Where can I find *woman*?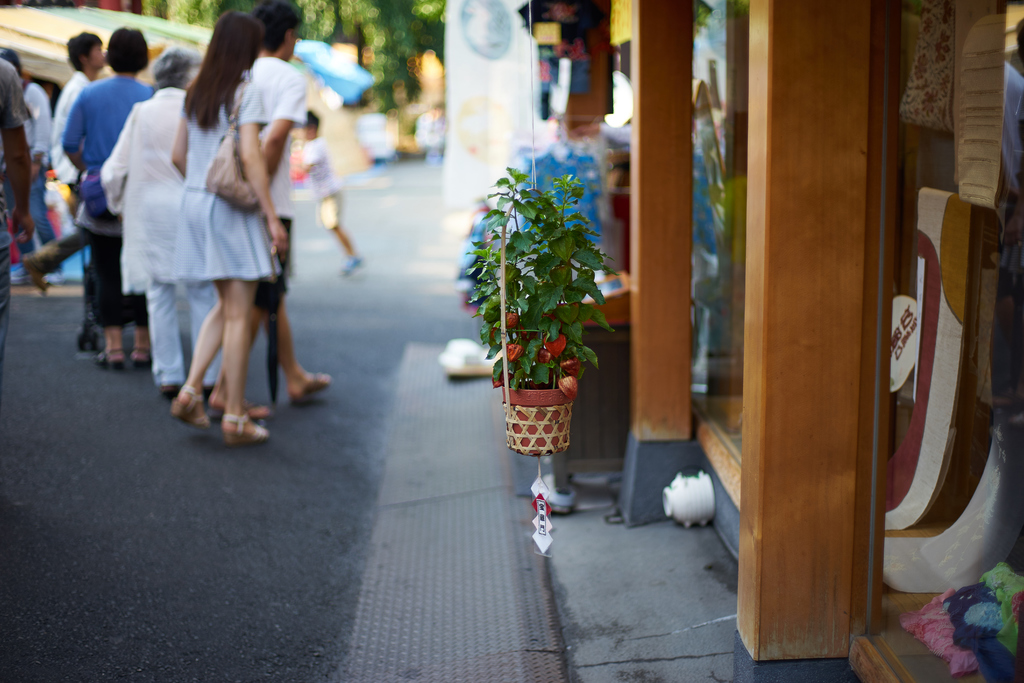
You can find it at [145, 100, 314, 420].
